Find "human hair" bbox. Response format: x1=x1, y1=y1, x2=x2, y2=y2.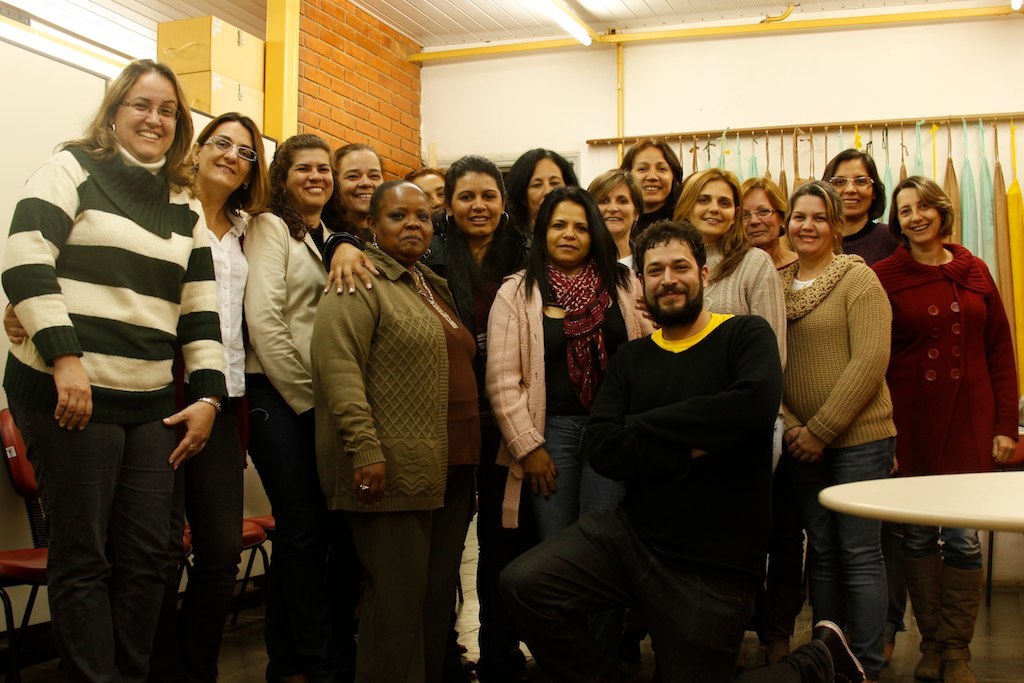
x1=670, y1=166, x2=753, y2=279.
